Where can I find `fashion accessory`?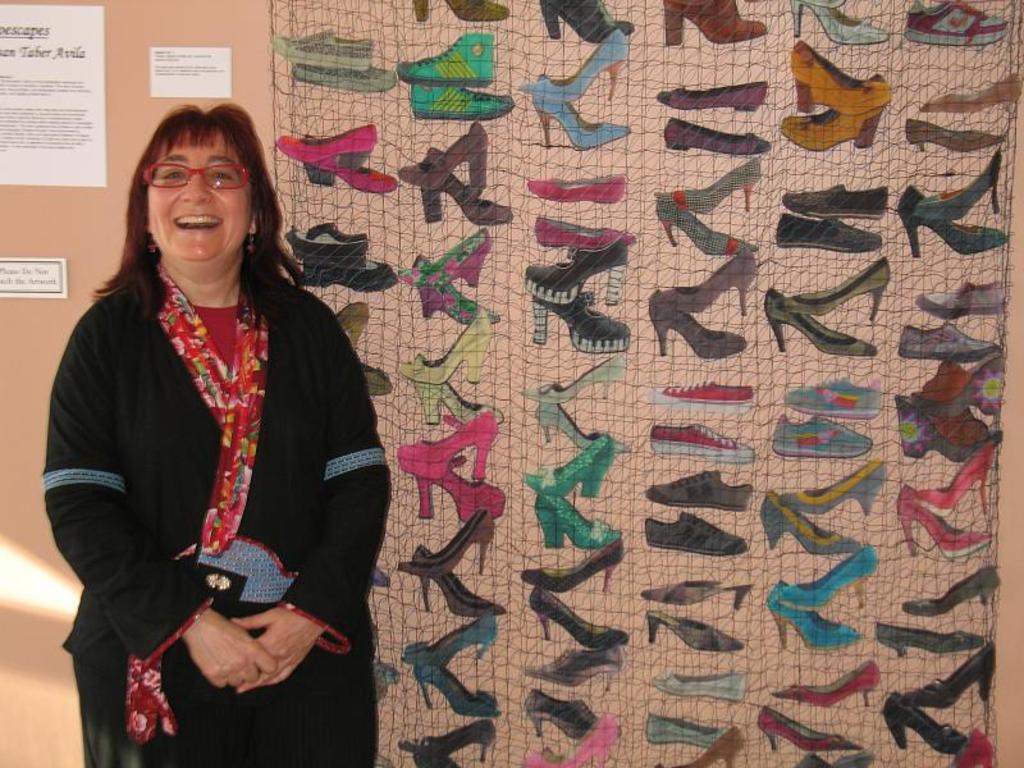
You can find it at 420/173/516/228.
